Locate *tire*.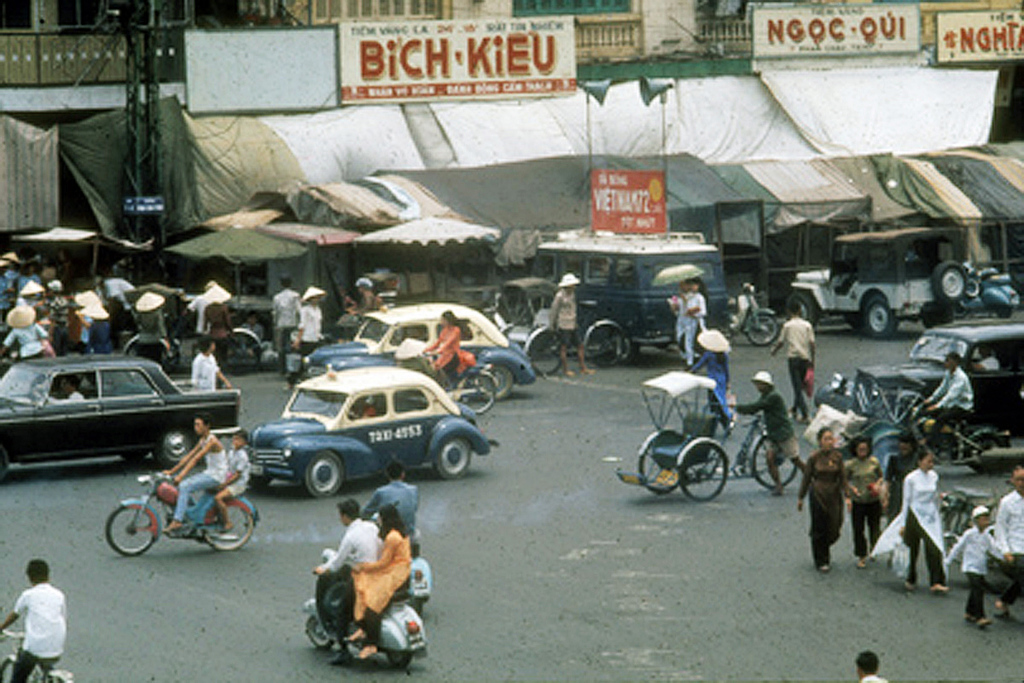
Bounding box: x1=585 y1=321 x2=628 y2=368.
